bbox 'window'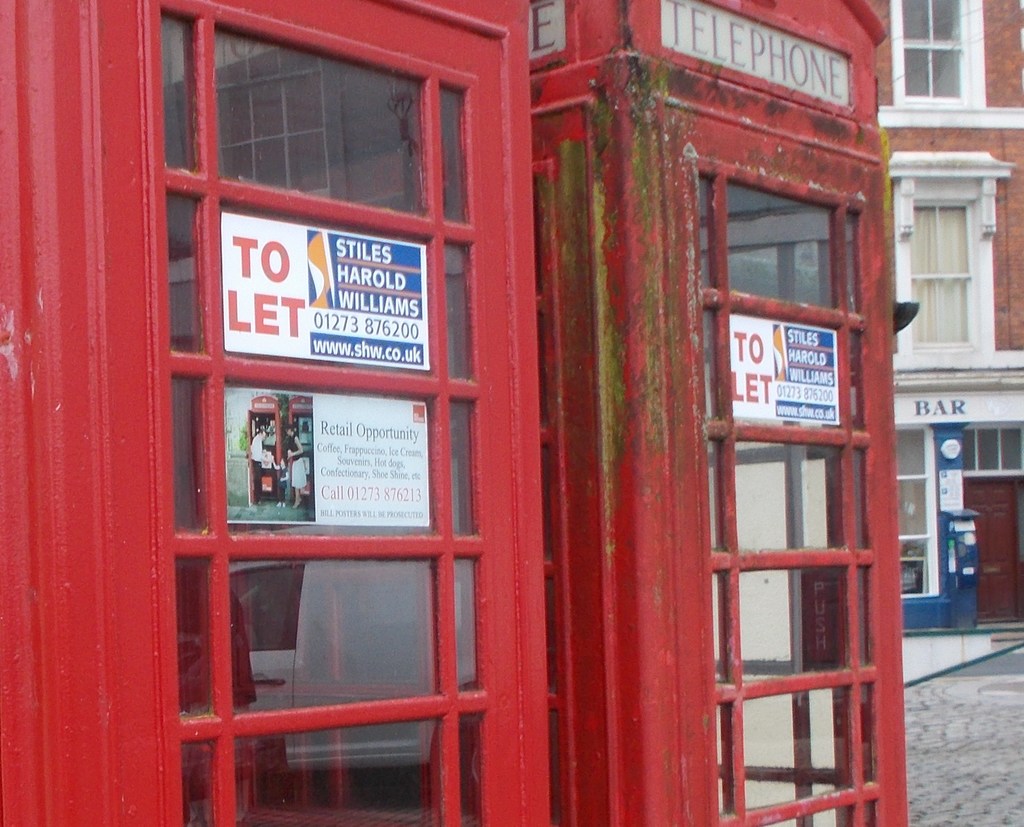
l=891, t=0, r=982, b=108
